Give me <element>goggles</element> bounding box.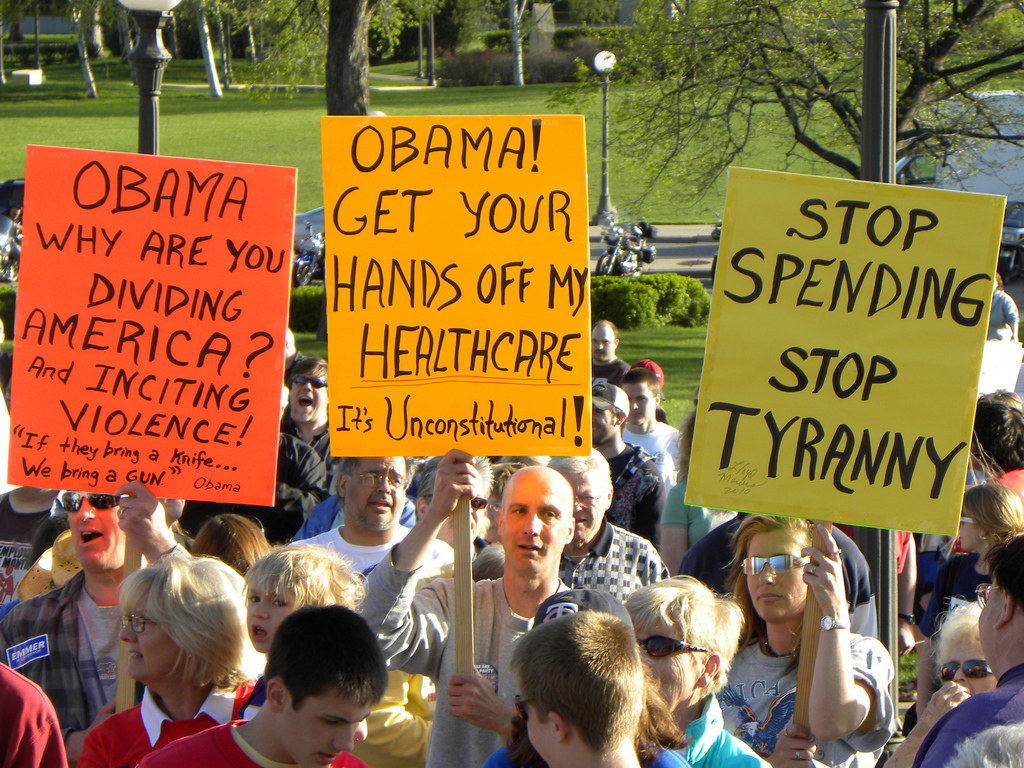
290,375,330,392.
